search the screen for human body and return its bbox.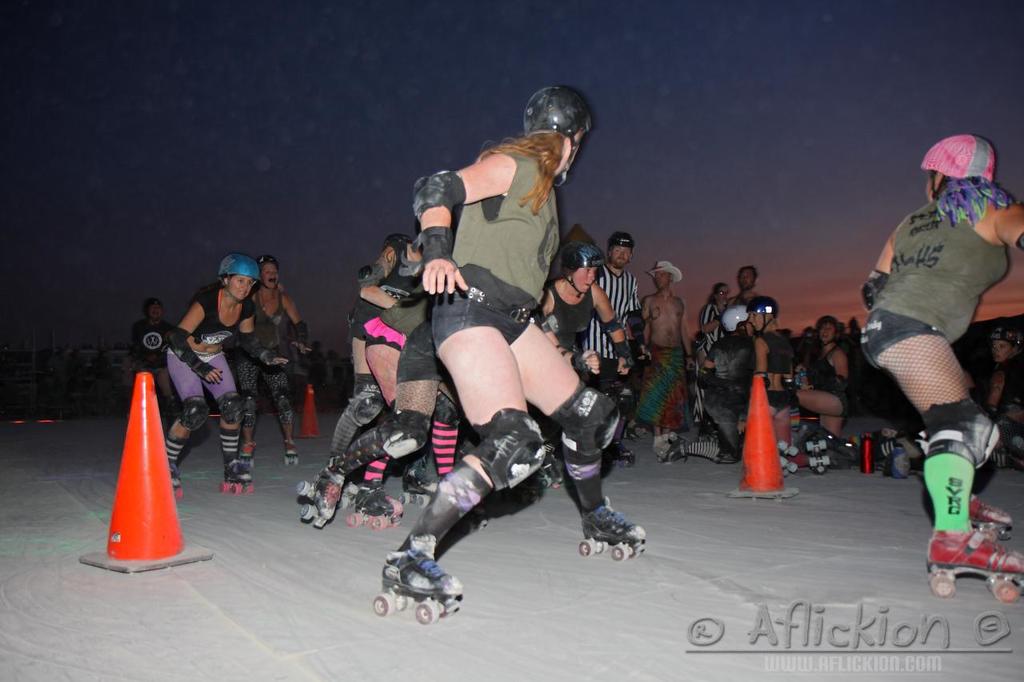
Found: 755:287:793:465.
